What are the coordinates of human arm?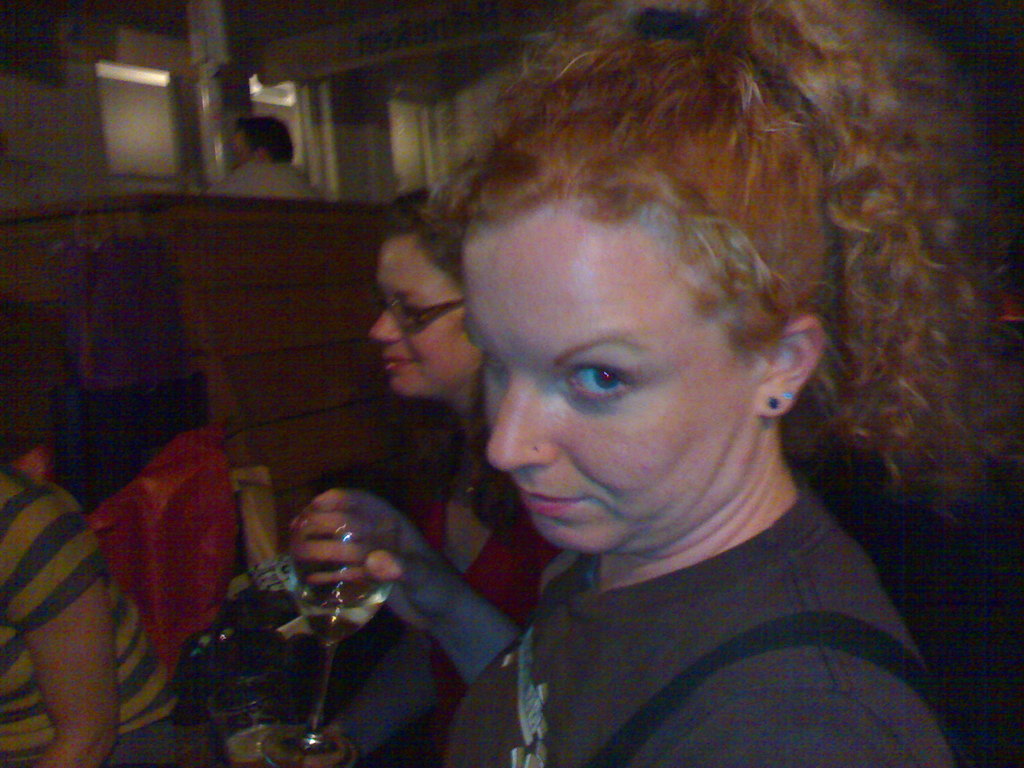
(x1=266, y1=643, x2=446, y2=757).
